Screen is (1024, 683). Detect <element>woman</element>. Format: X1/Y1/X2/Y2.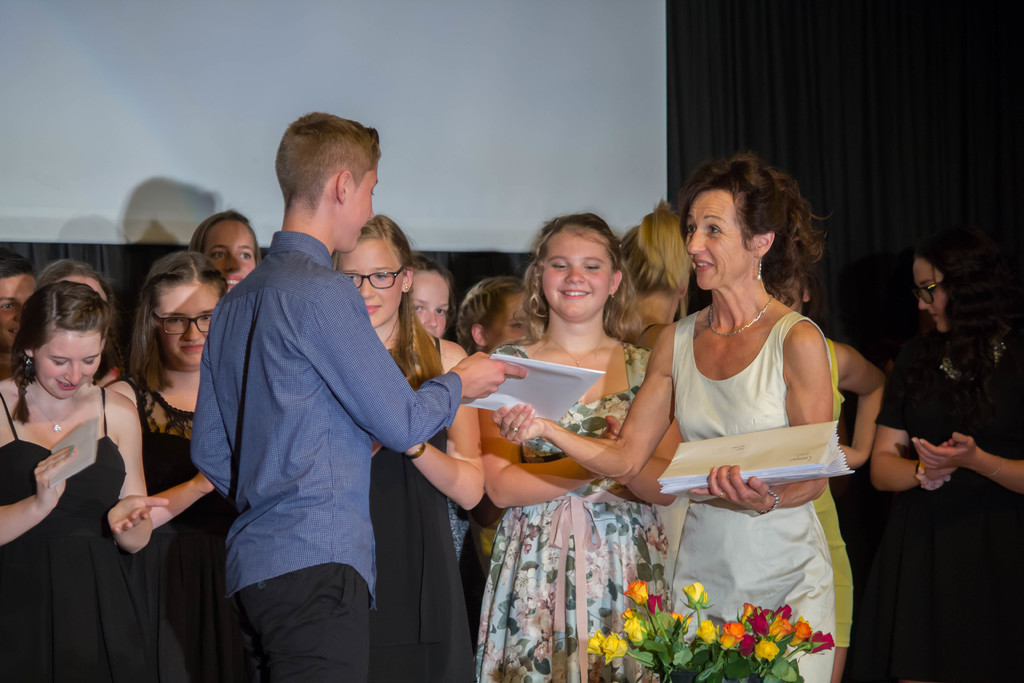
189/211/264/296.
